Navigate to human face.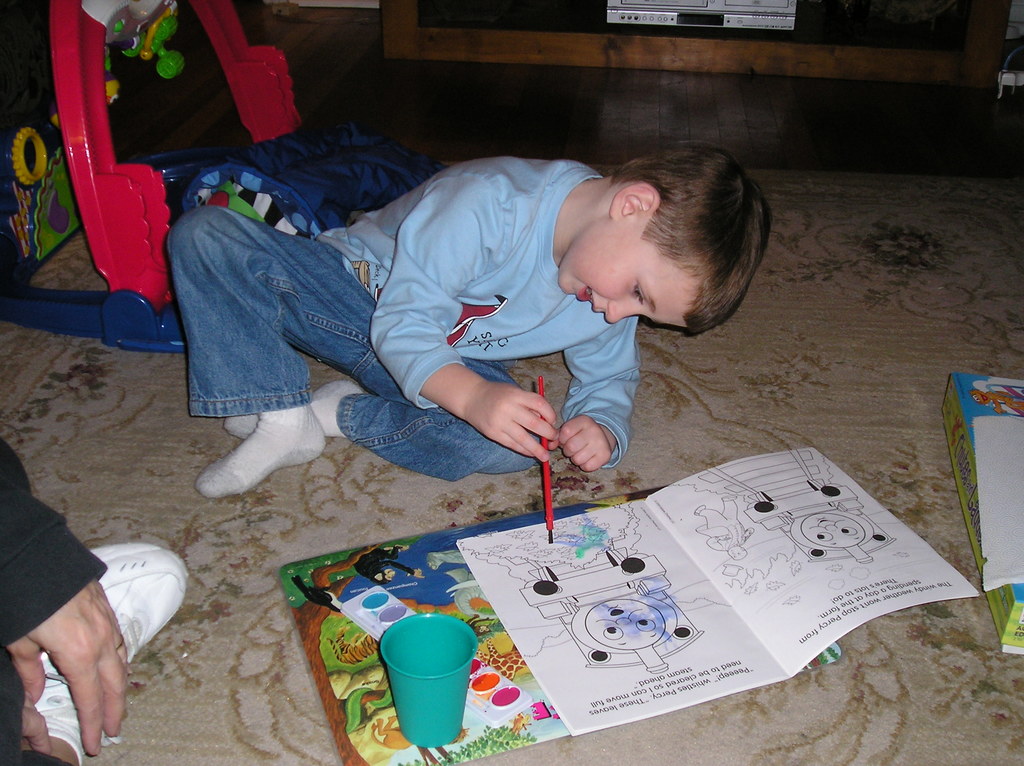
Navigation target: select_region(562, 237, 696, 327).
